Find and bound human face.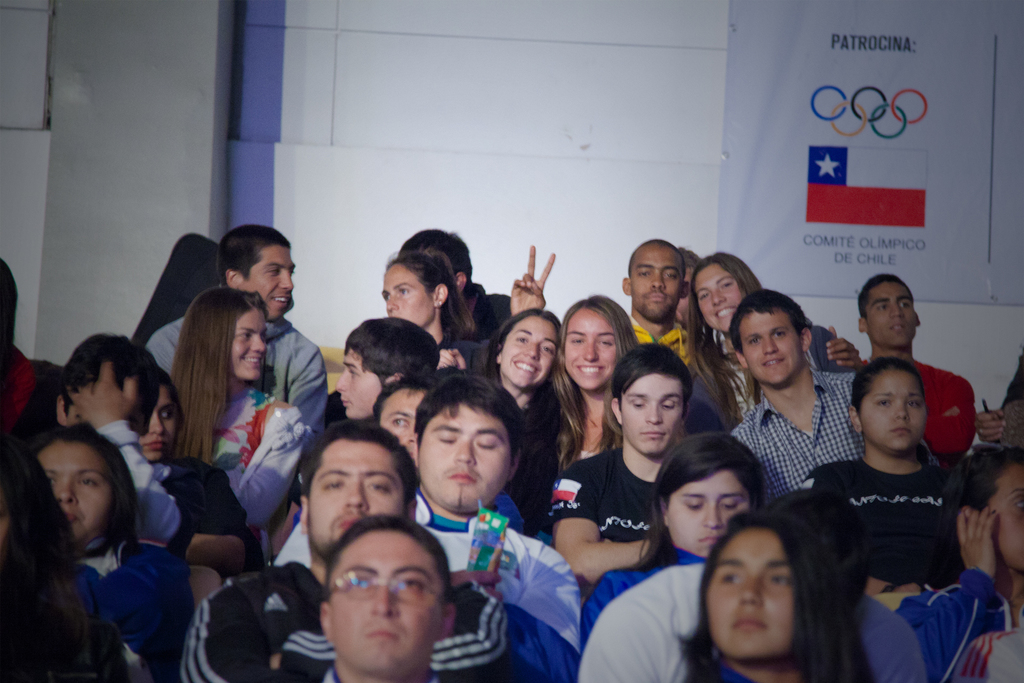
Bound: Rect(67, 399, 144, 437).
